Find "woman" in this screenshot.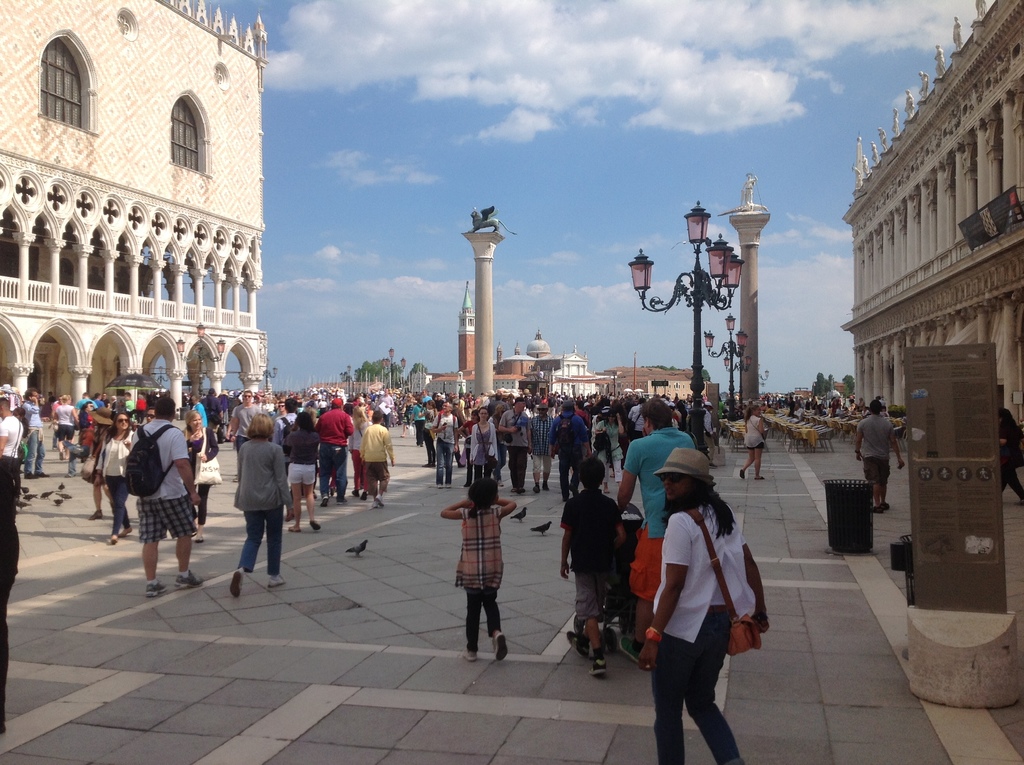
The bounding box for "woman" is [x1=291, y1=408, x2=323, y2=535].
